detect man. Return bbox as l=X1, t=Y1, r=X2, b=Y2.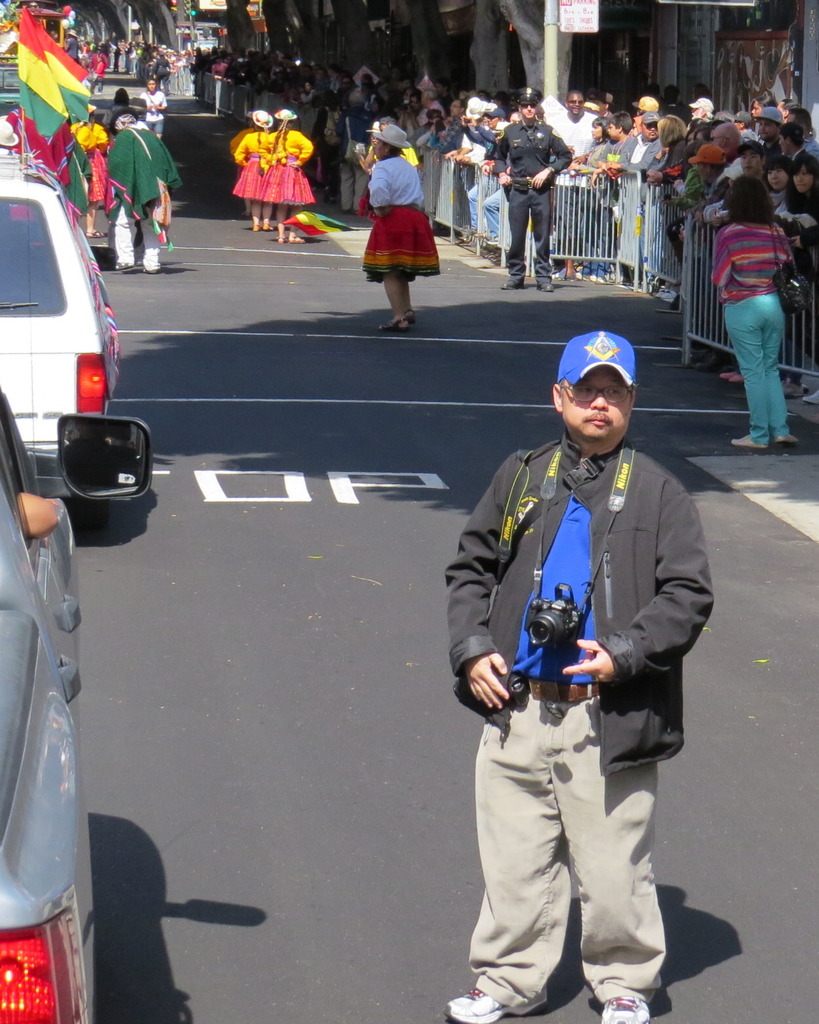
l=435, t=78, r=449, b=105.
